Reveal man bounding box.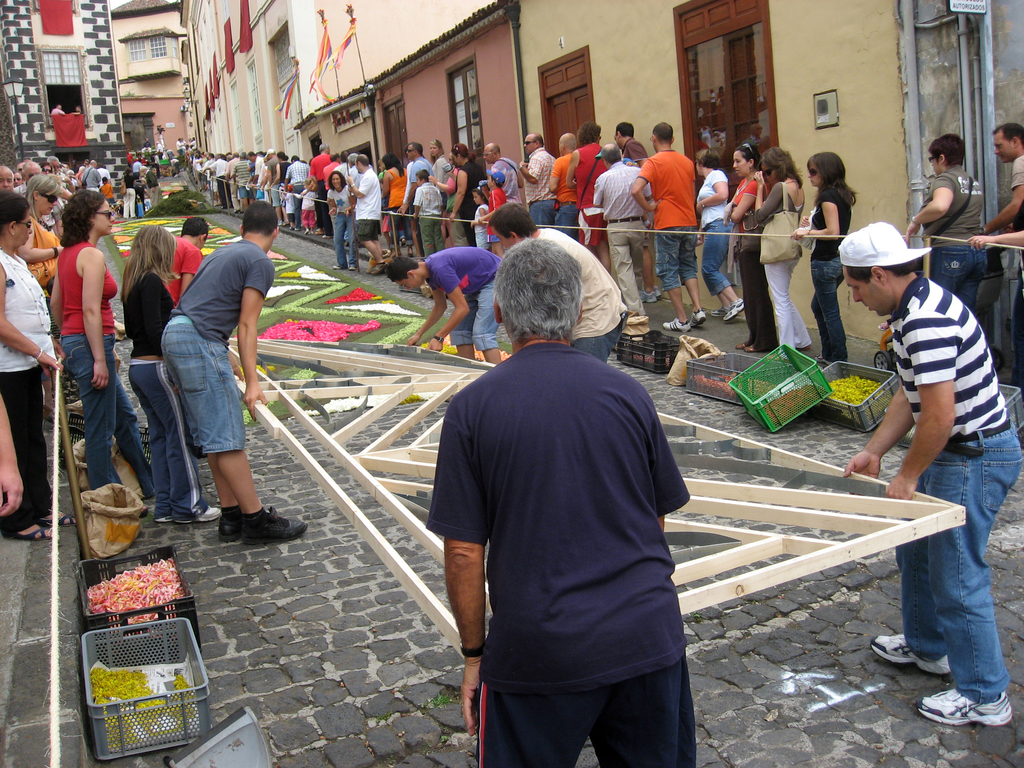
Revealed: bbox=[981, 124, 1023, 385].
